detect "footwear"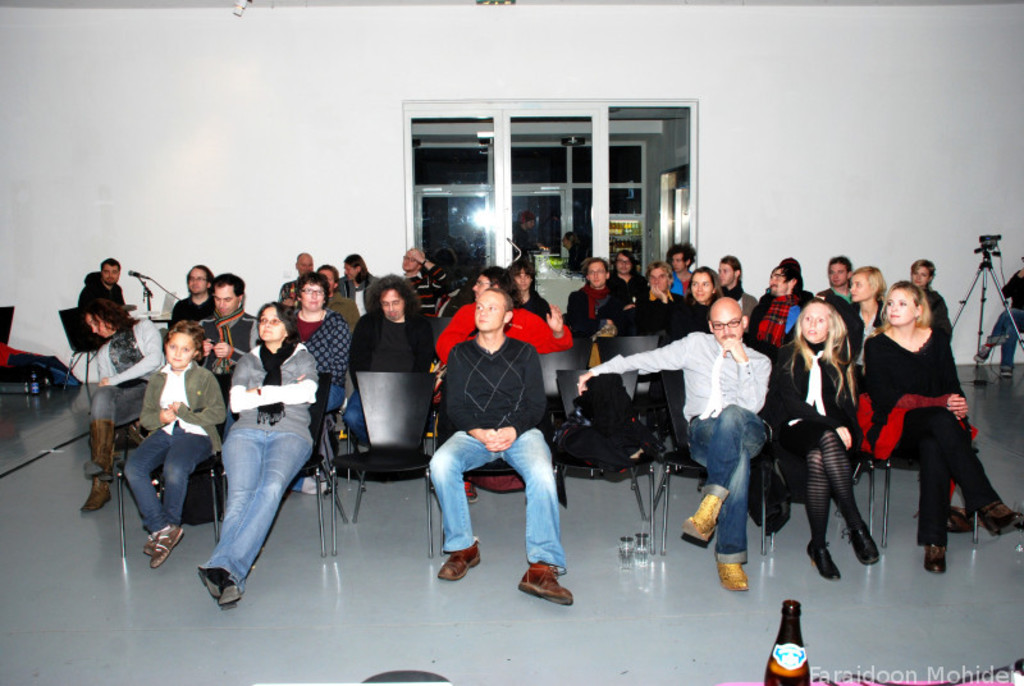
left=927, top=540, right=947, bottom=578
